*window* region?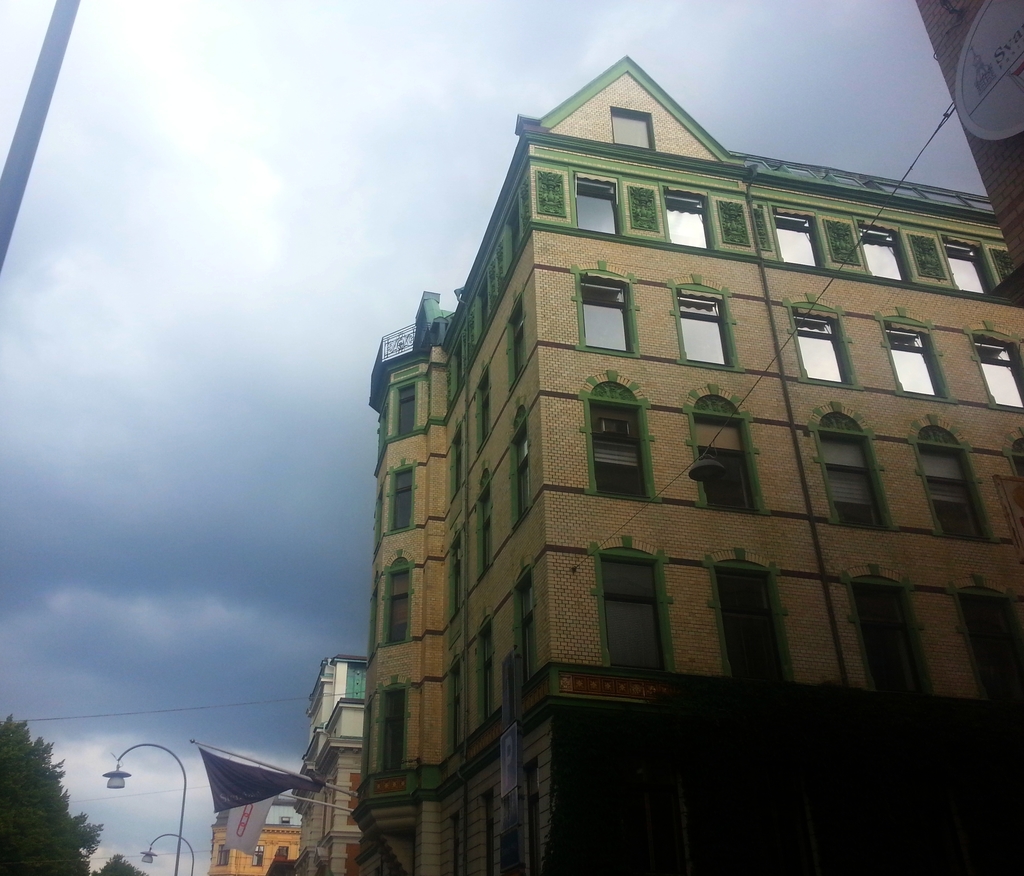
881,305,954,409
